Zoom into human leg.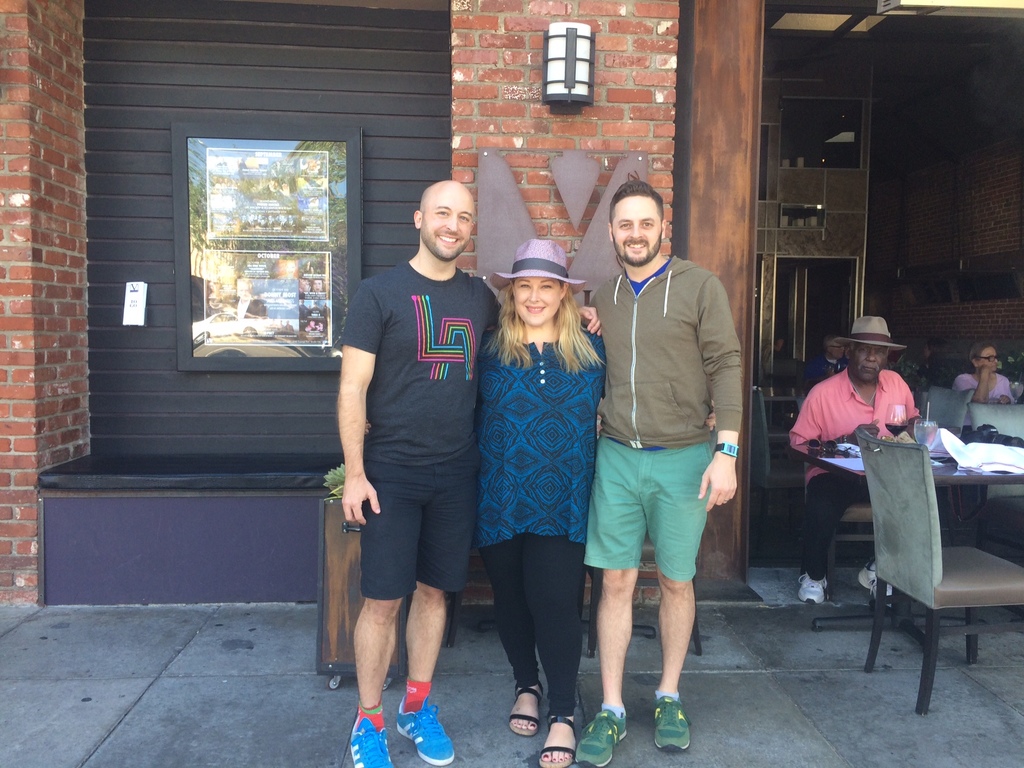
Zoom target: [395,483,468,765].
